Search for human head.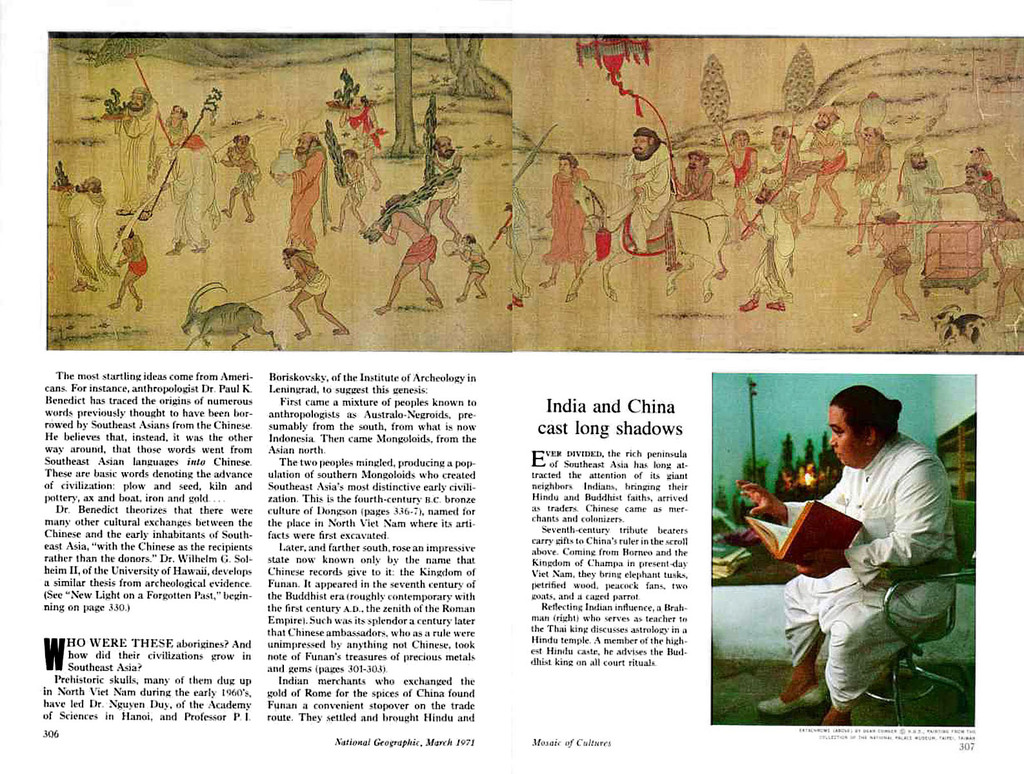
Found at <box>285,249,296,268</box>.
